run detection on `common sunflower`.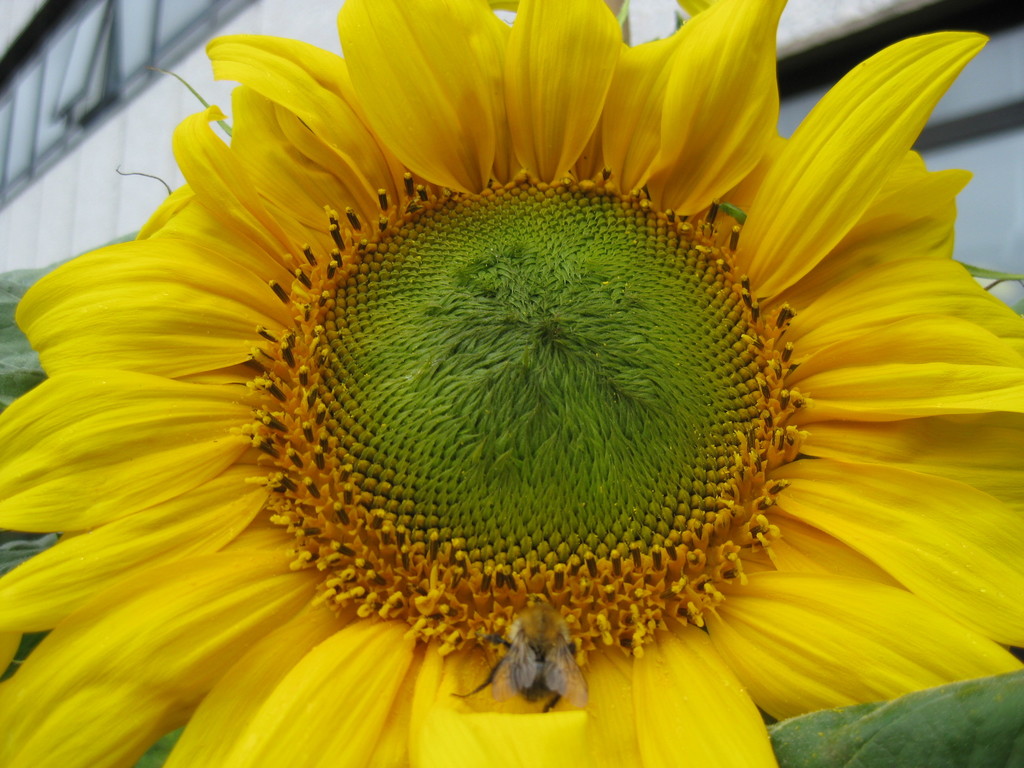
Result: Rect(0, 5, 1023, 767).
